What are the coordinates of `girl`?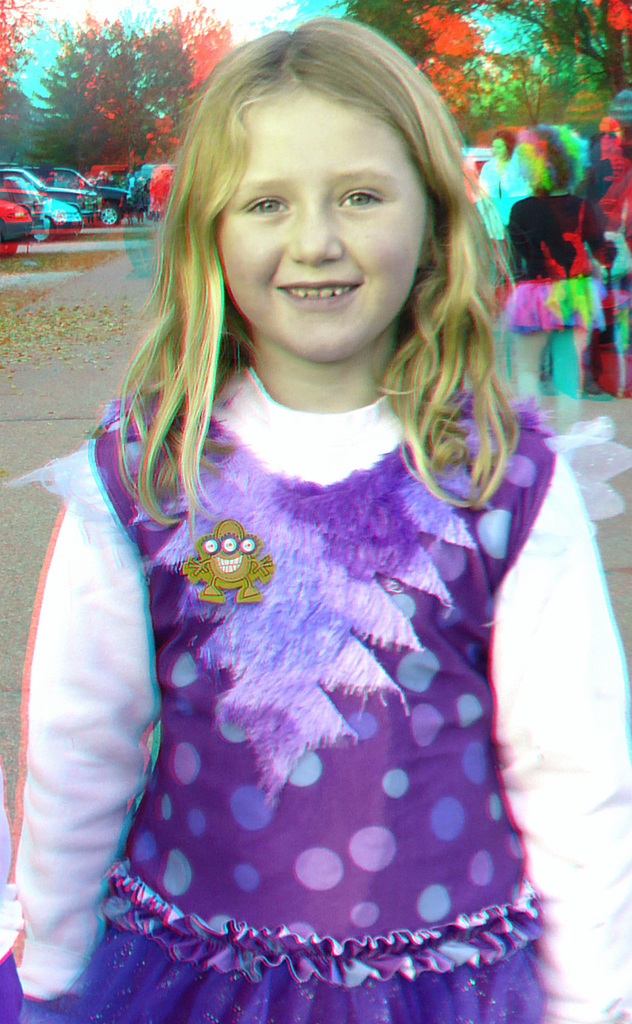
(476, 129, 534, 263).
